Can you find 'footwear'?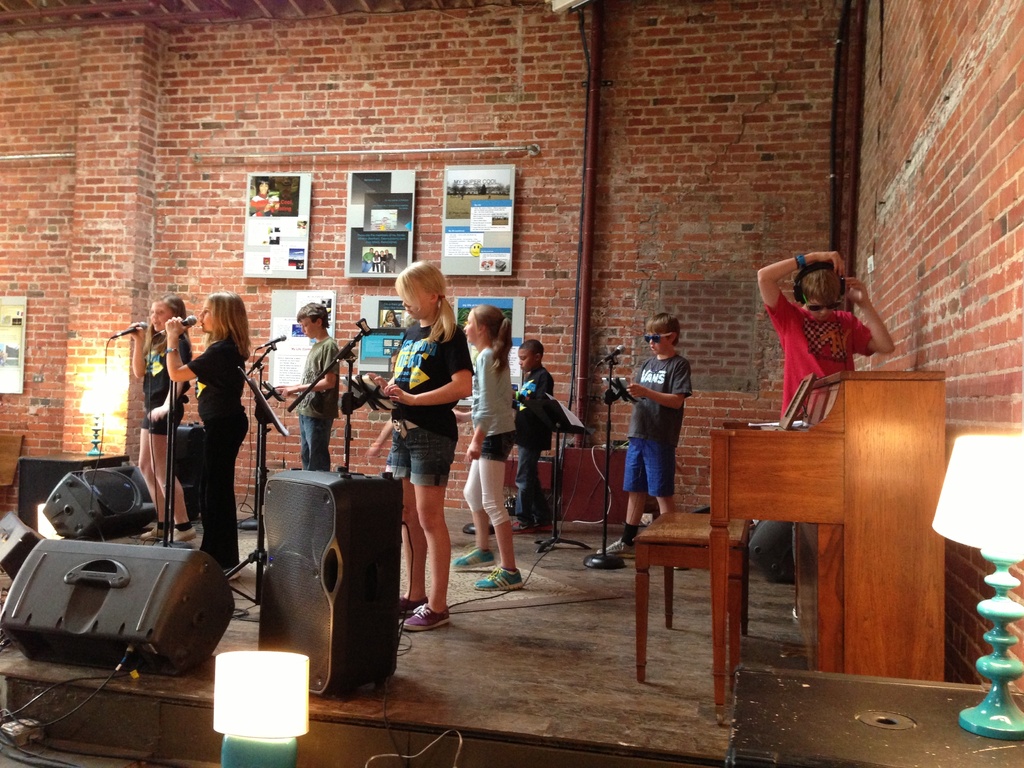
Yes, bounding box: detection(399, 589, 440, 616).
